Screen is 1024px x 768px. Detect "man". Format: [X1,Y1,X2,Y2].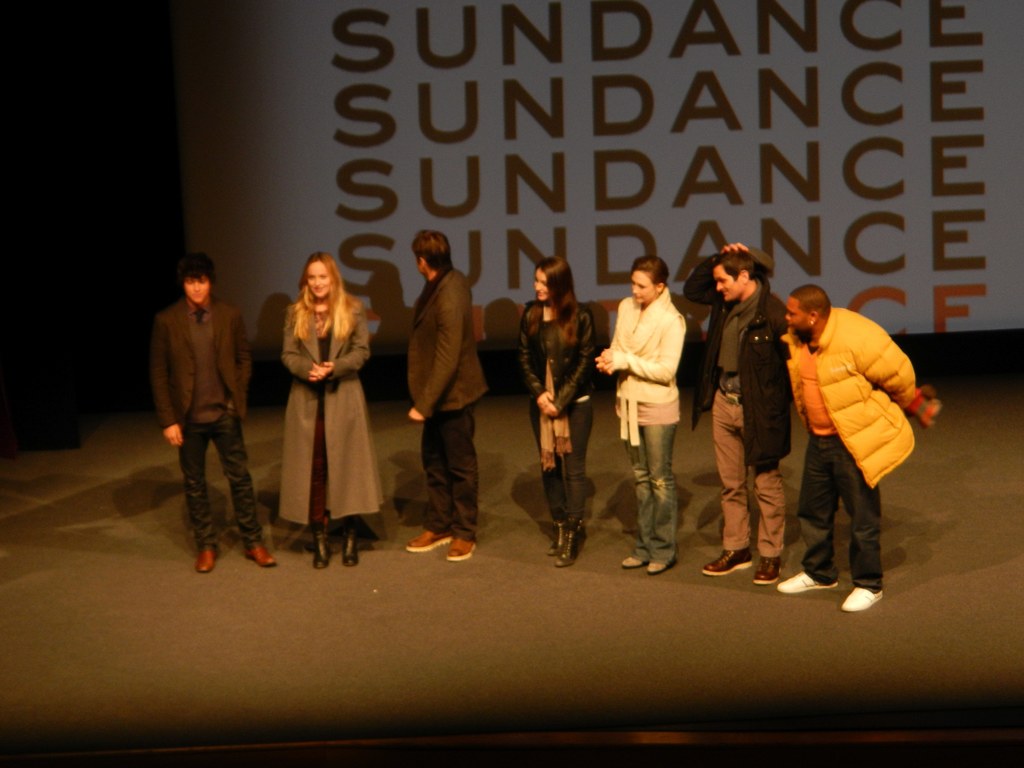
[773,283,916,611].
